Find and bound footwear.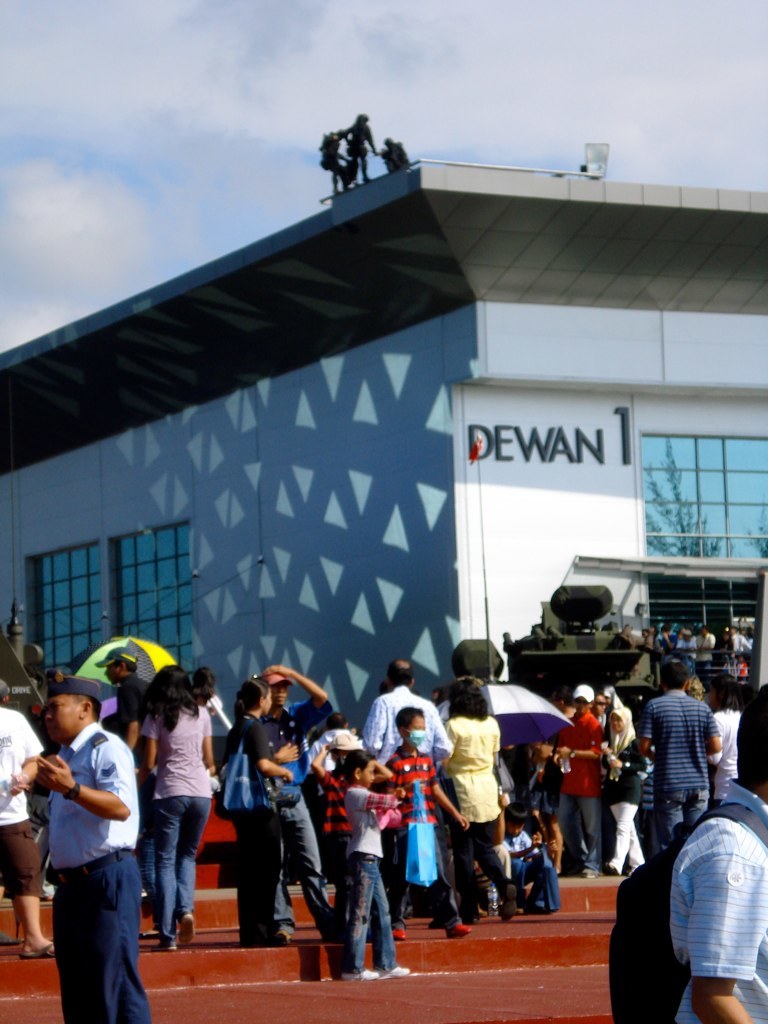
Bound: 0/925/19/944.
